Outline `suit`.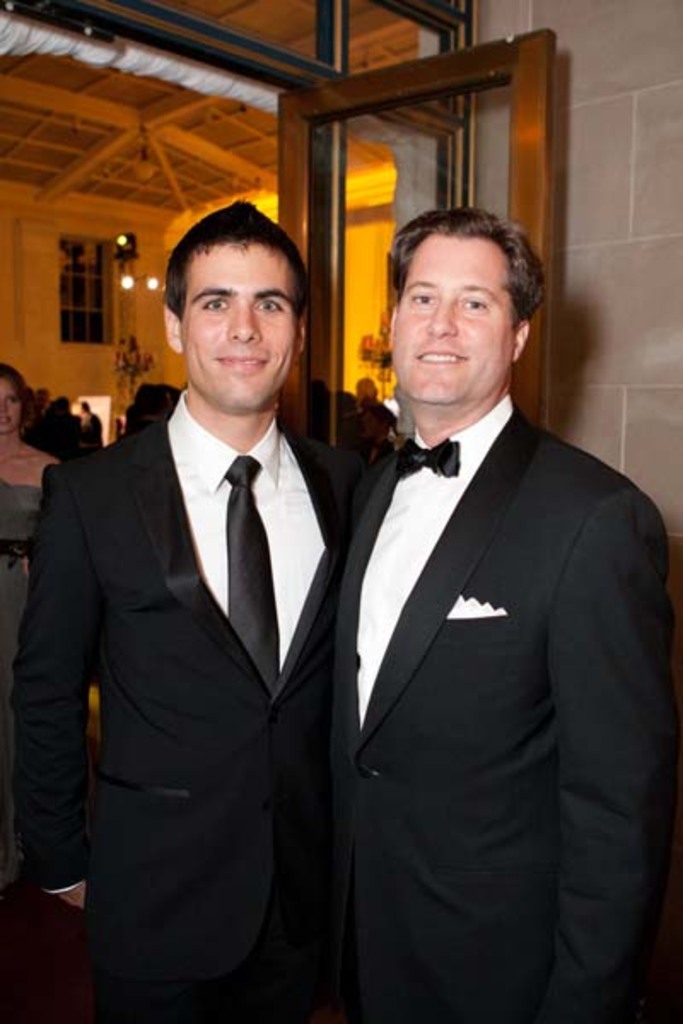
Outline: (331,410,681,1022).
